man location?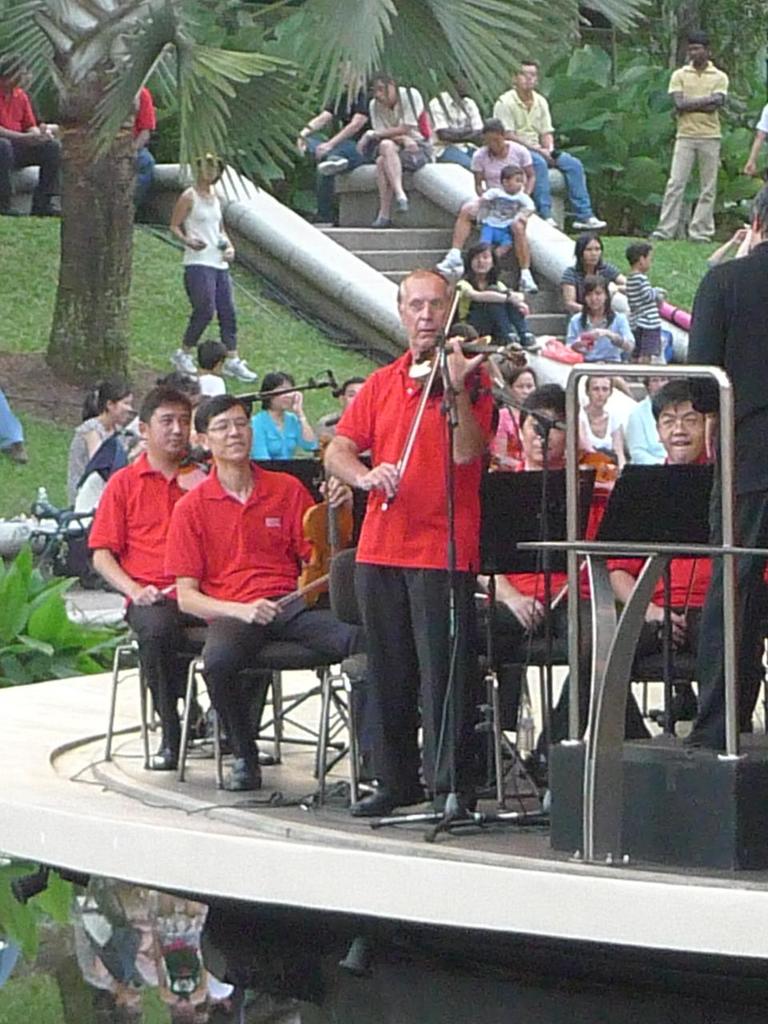
490/58/606/236
